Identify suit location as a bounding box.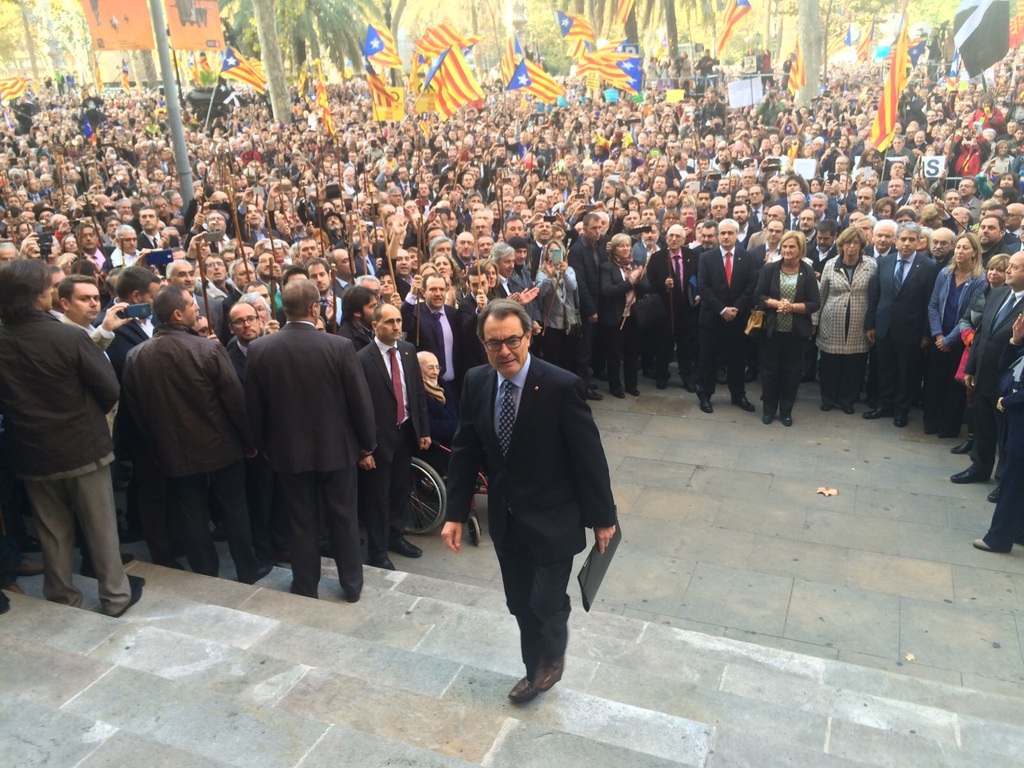
rect(670, 166, 689, 180).
